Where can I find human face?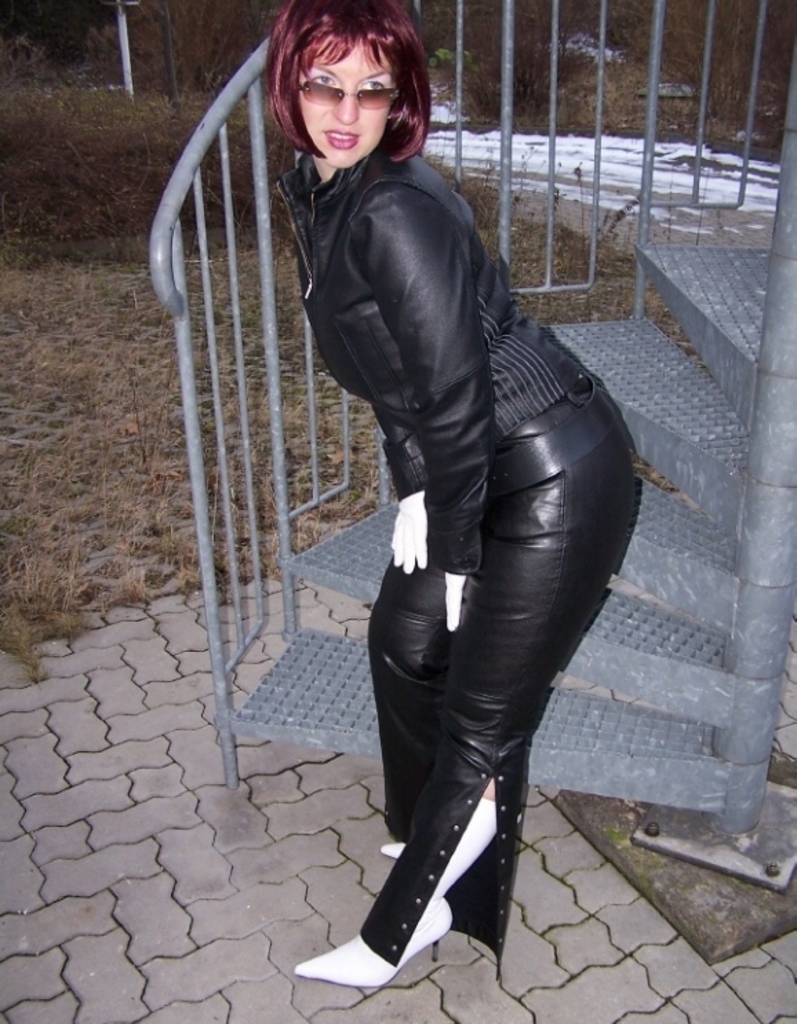
You can find it at [left=299, top=33, right=394, bottom=165].
